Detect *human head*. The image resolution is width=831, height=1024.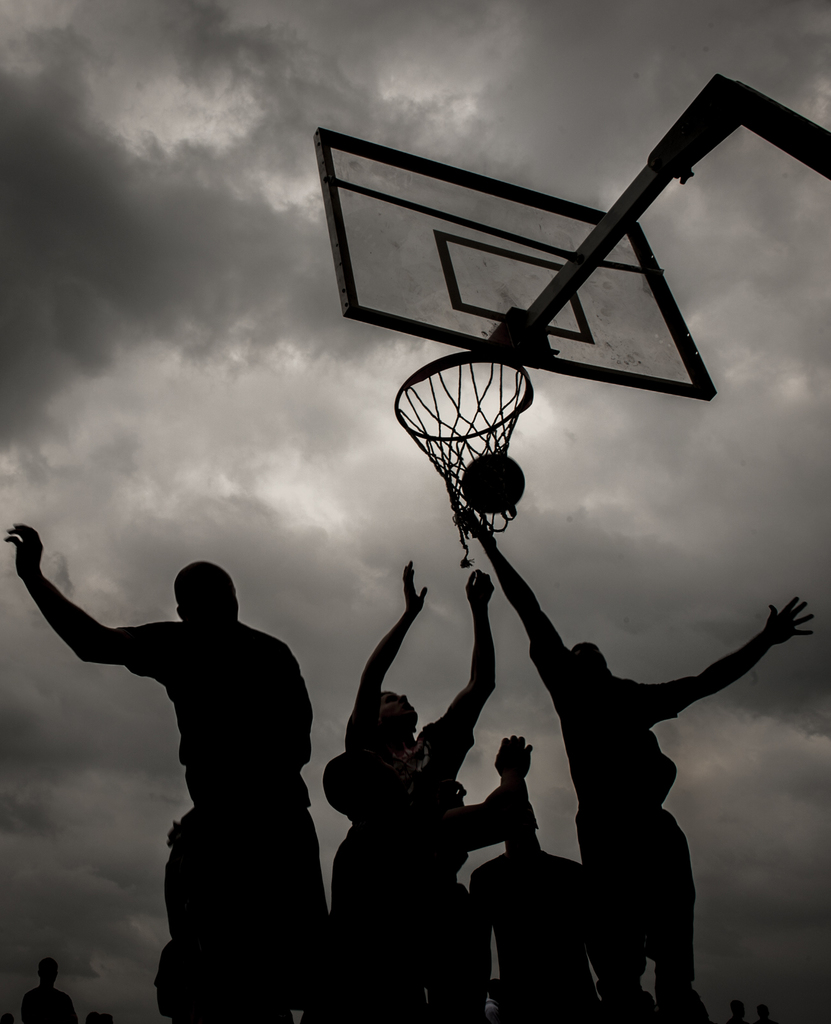
rect(175, 565, 237, 616).
